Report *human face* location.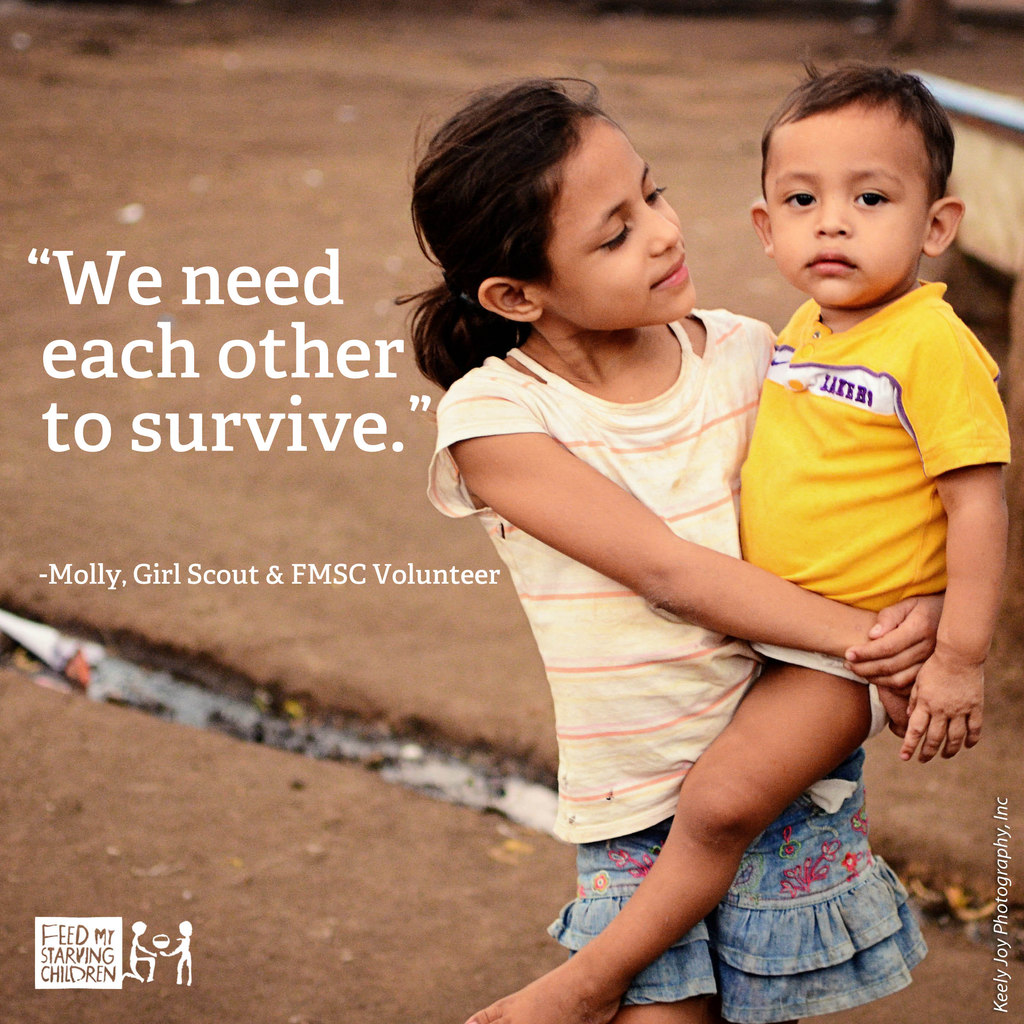
Report: left=762, top=102, right=933, bottom=303.
